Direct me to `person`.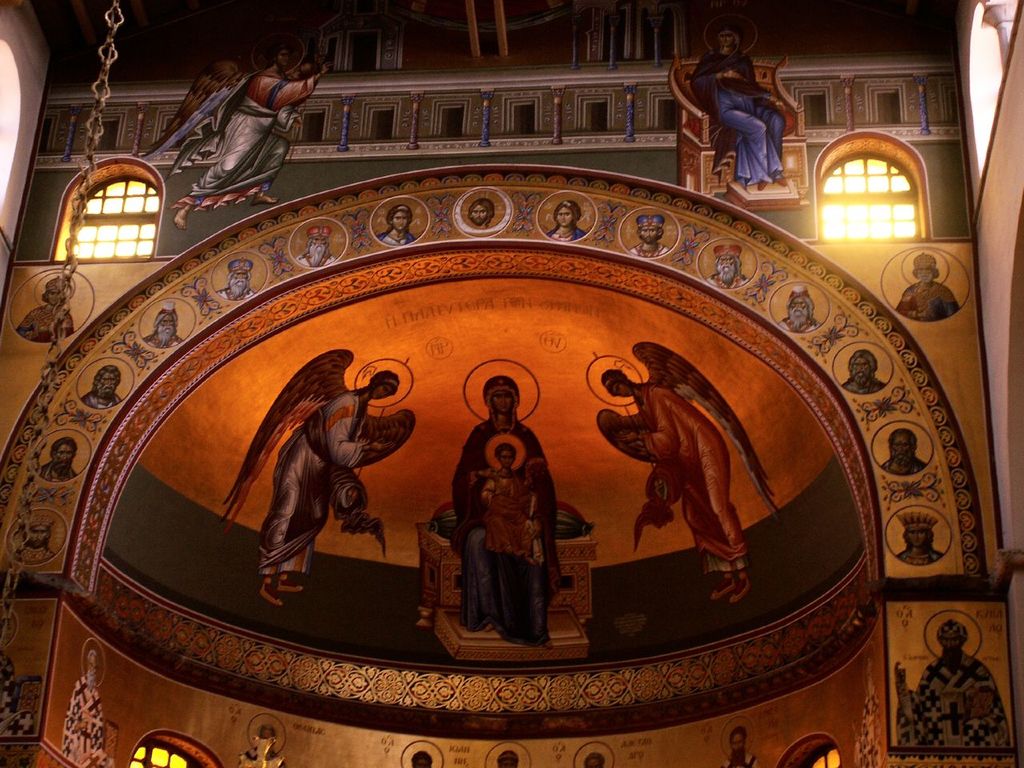
Direction: rect(611, 370, 754, 590).
